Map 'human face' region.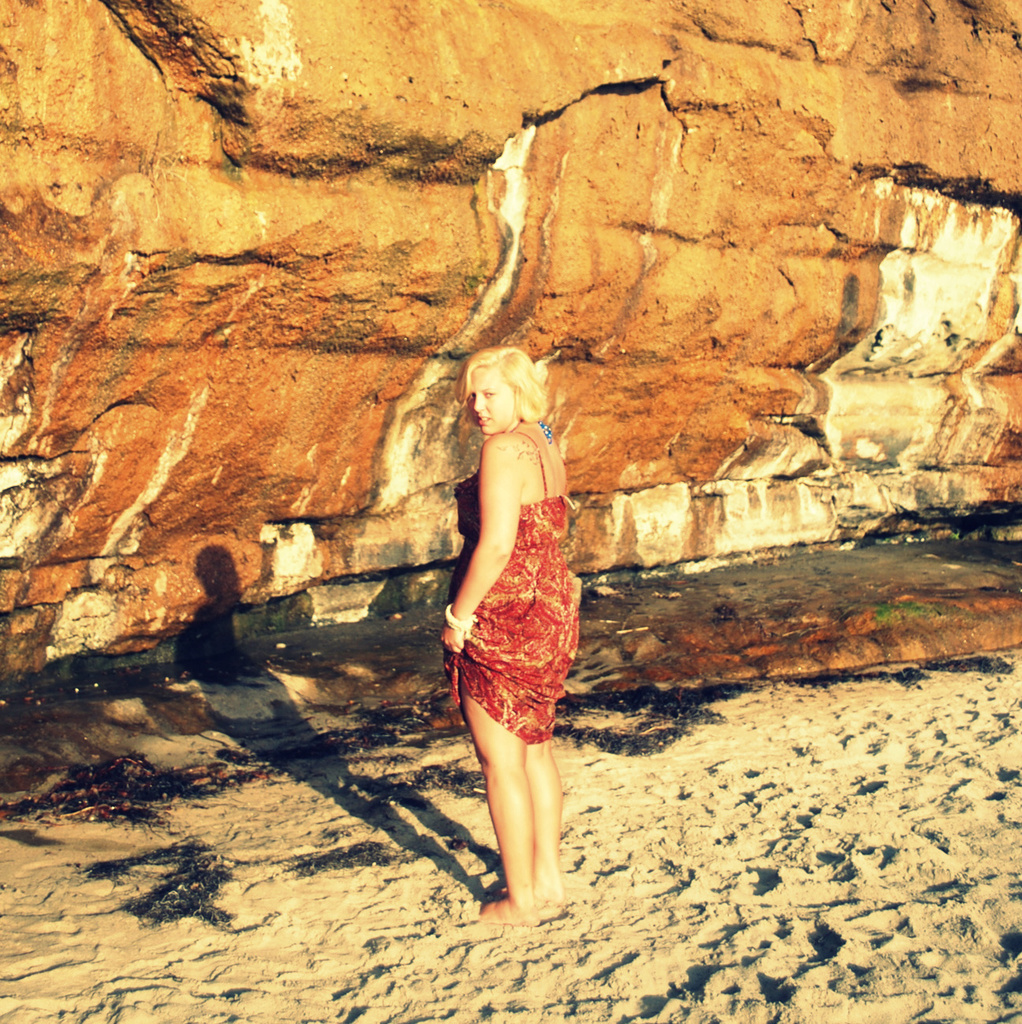
Mapped to select_region(468, 366, 520, 433).
